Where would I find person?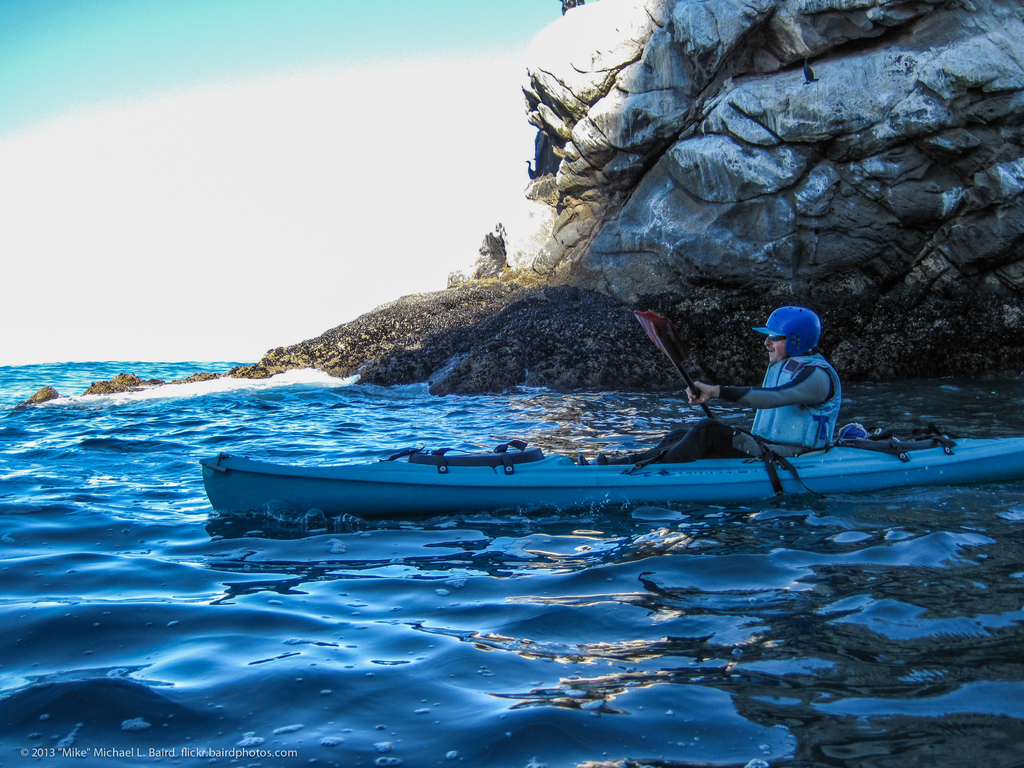
At crop(638, 308, 842, 496).
